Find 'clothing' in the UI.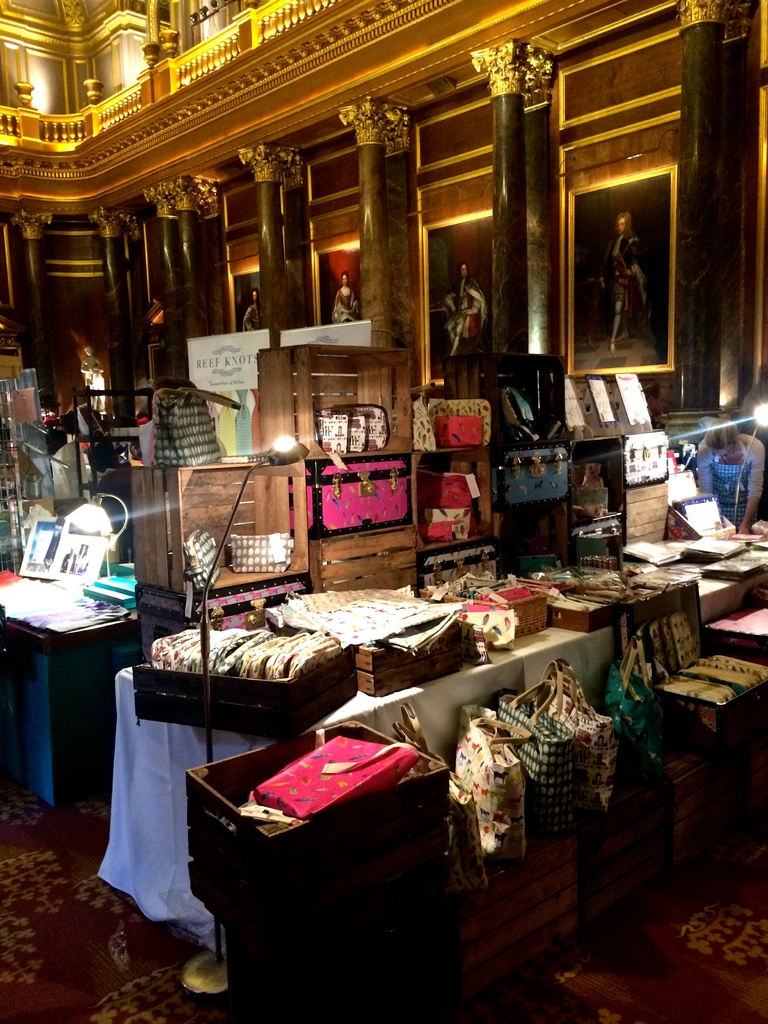
UI element at pyautogui.locateOnScreen(447, 276, 488, 338).
